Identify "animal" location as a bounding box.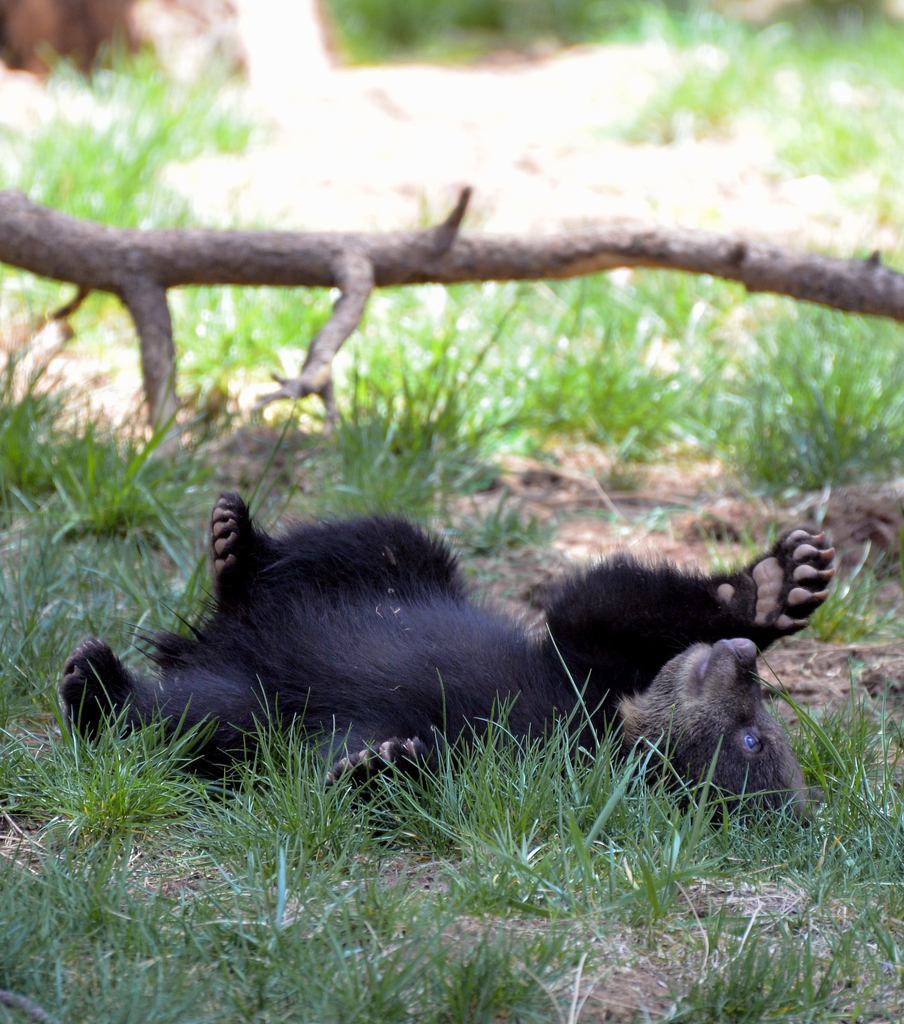
x1=56 y1=491 x2=834 y2=852.
